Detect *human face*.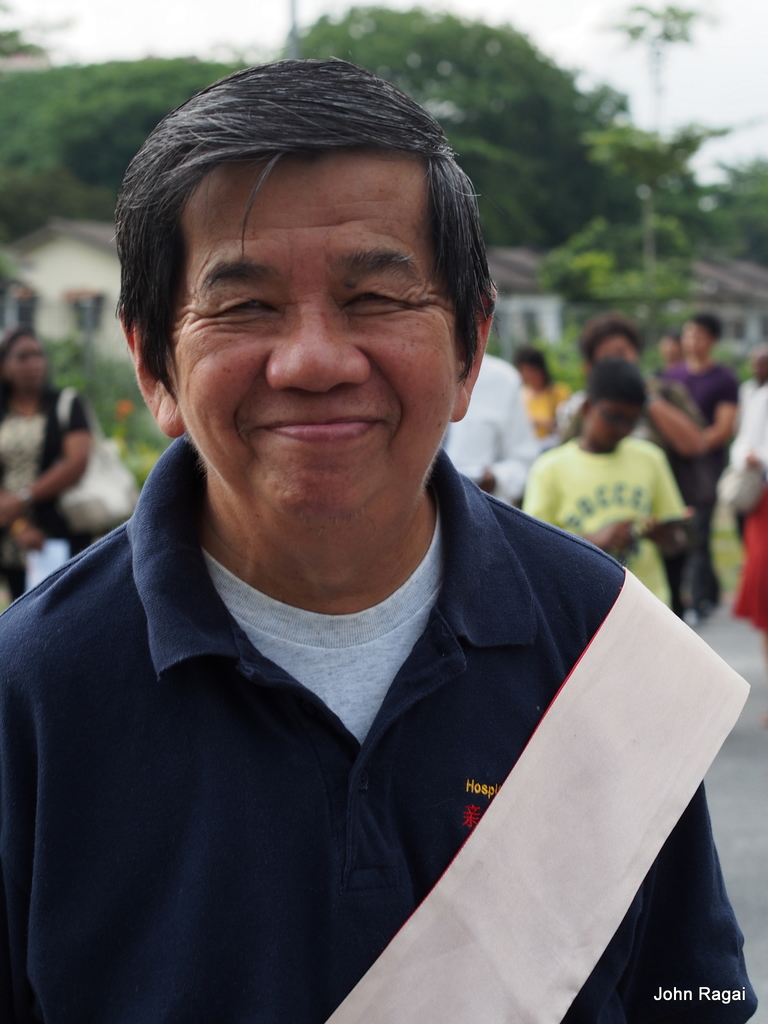
Detected at Rect(10, 337, 54, 388).
